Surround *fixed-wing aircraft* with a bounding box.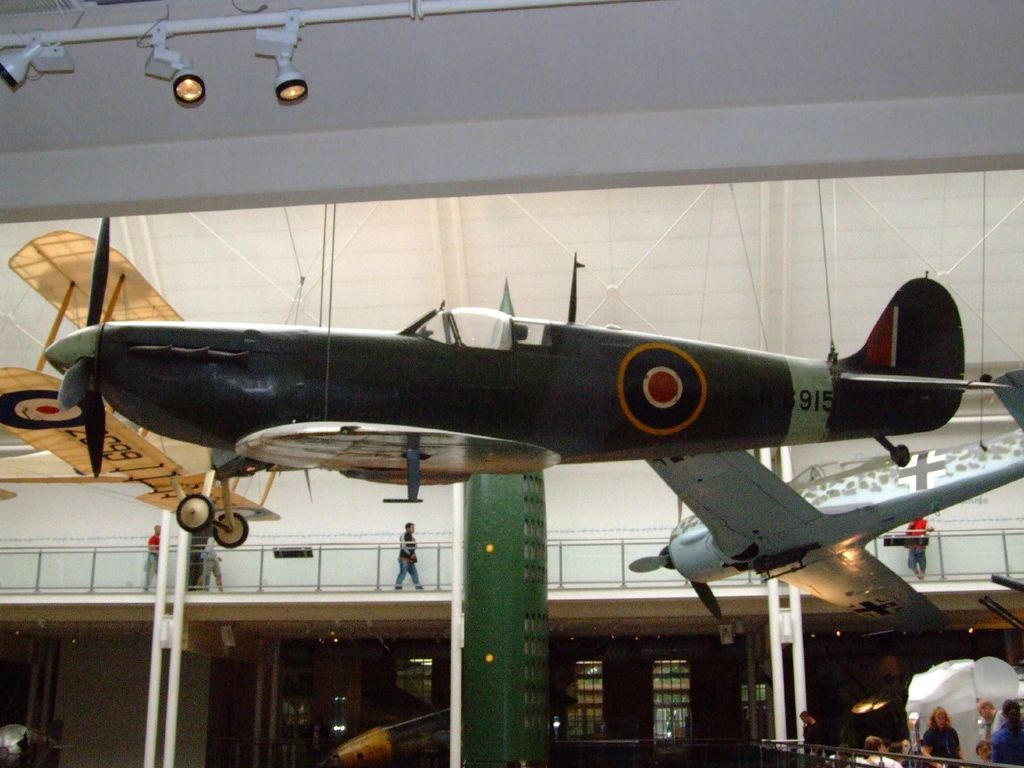
[left=0, top=227, right=289, bottom=550].
